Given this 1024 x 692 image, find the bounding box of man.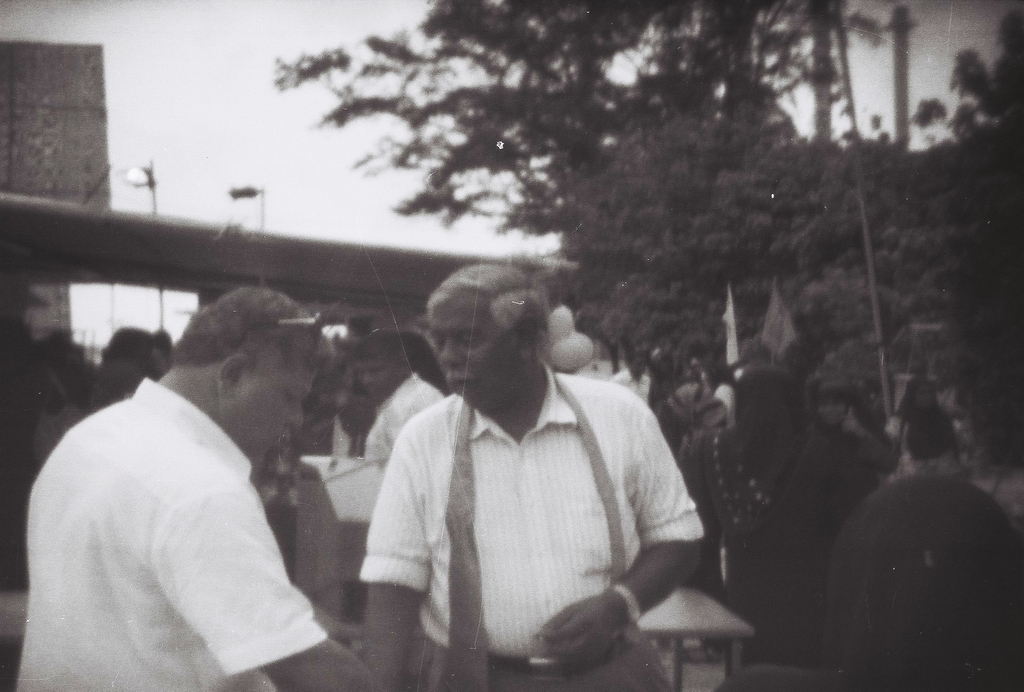
detection(349, 322, 445, 467).
